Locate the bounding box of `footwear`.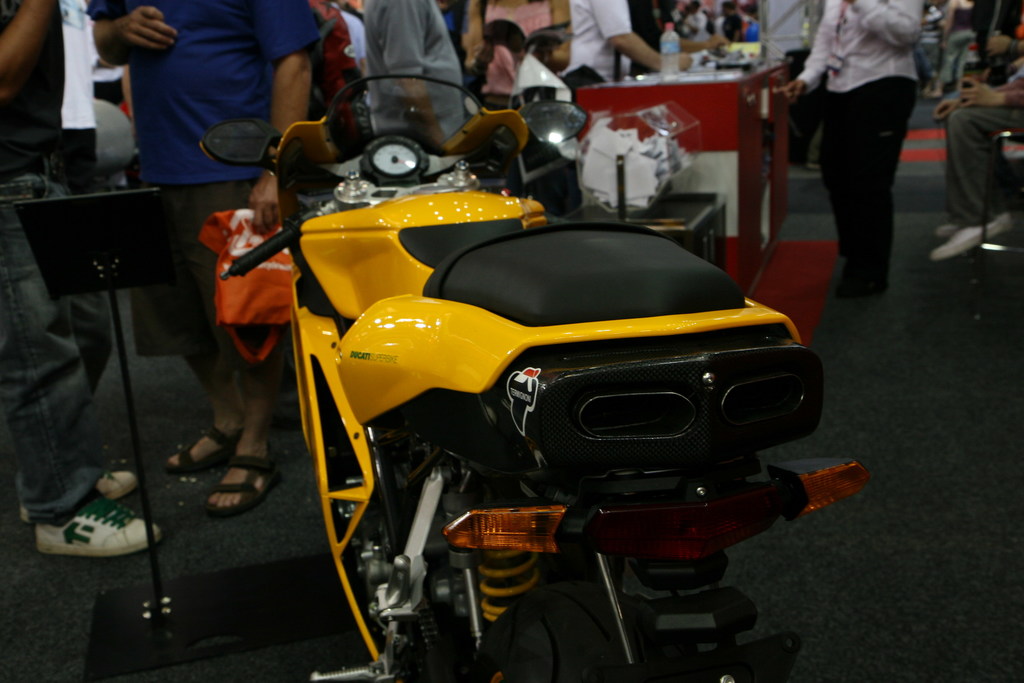
Bounding box: detection(35, 492, 163, 556).
